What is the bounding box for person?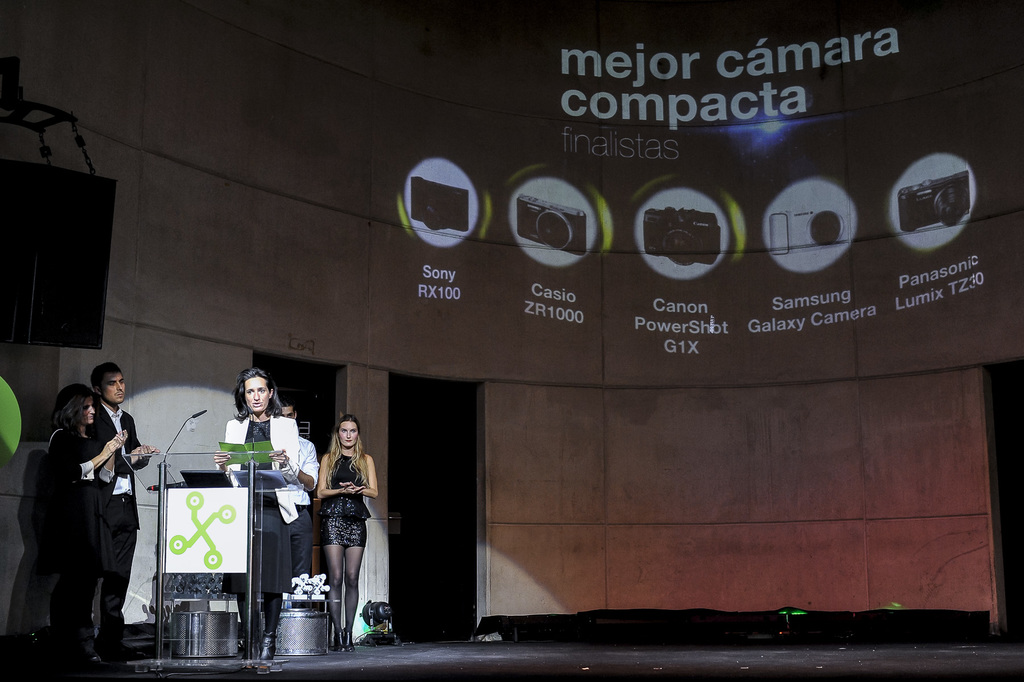
bbox=[82, 360, 156, 661].
